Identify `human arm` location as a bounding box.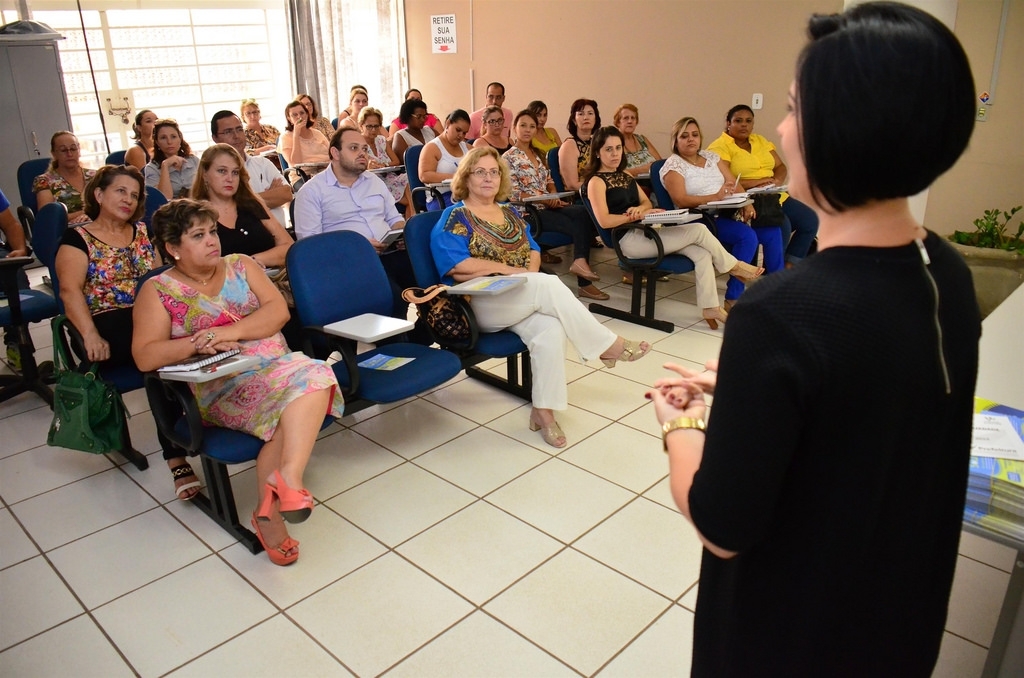
box(158, 152, 182, 205).
